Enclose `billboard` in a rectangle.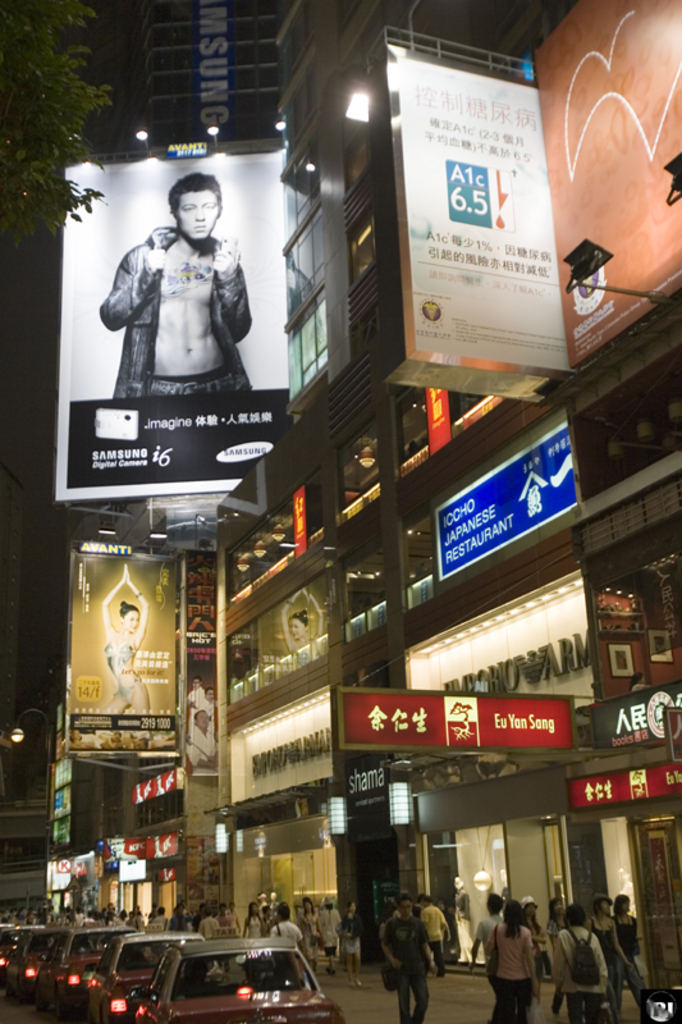
box(592, 678, 681, 746).
